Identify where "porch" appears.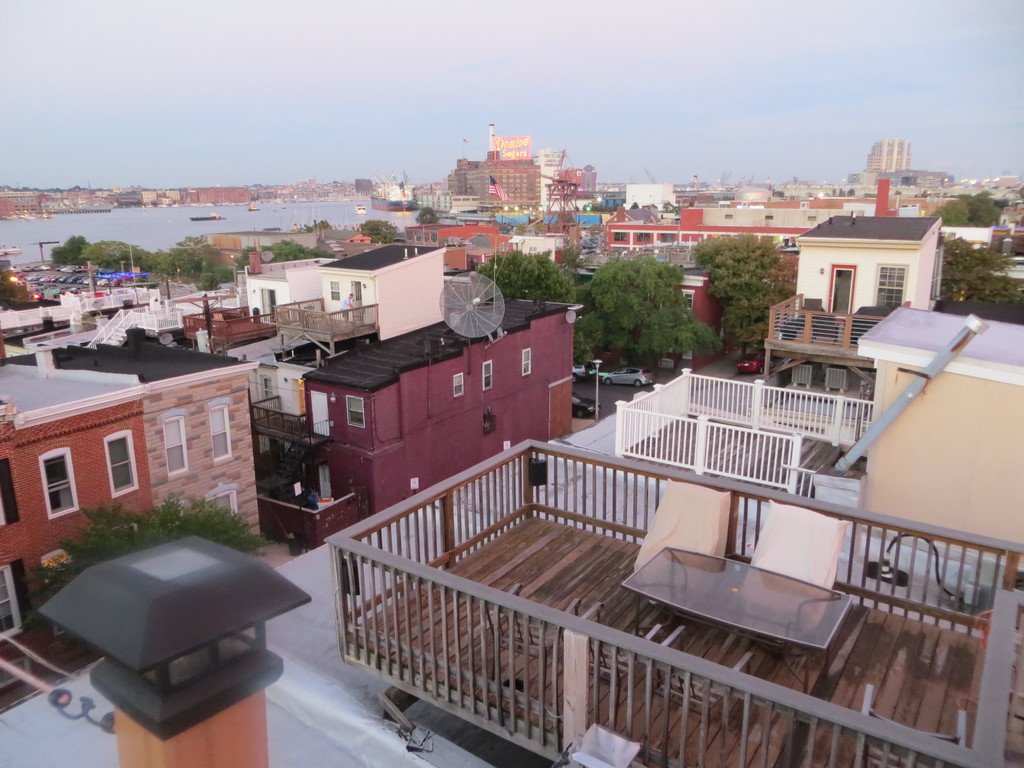
Appears at (left=190, top=290, right=291, bottom=343).
